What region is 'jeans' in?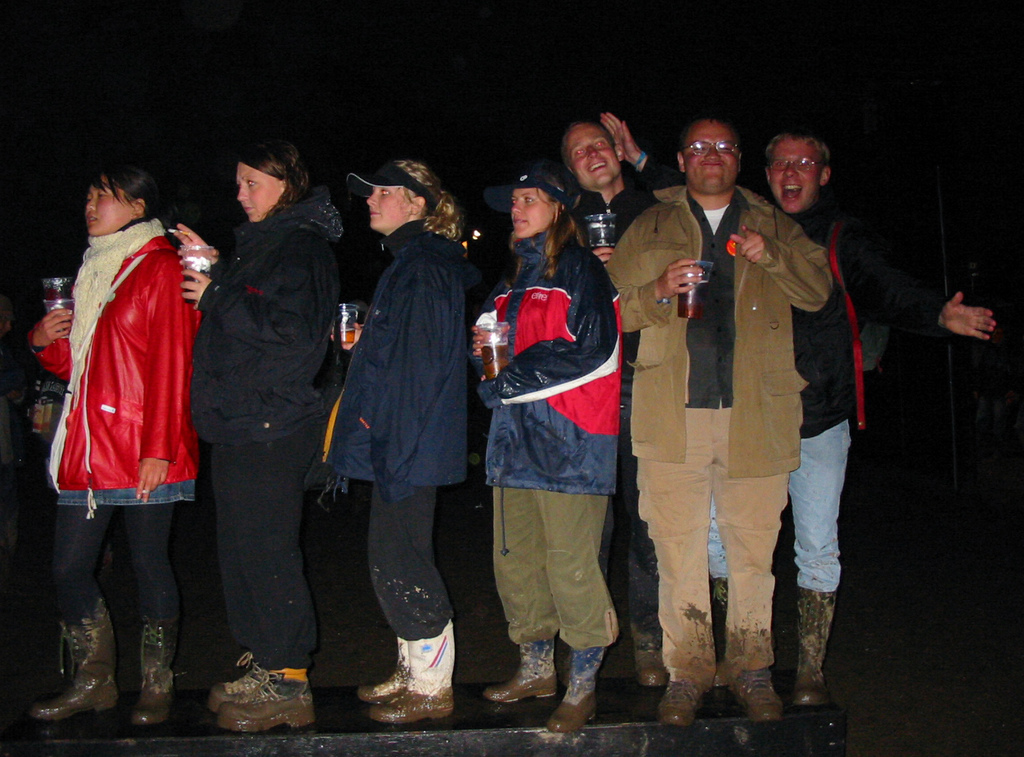
bbox=[365, 477, 455, 649].
